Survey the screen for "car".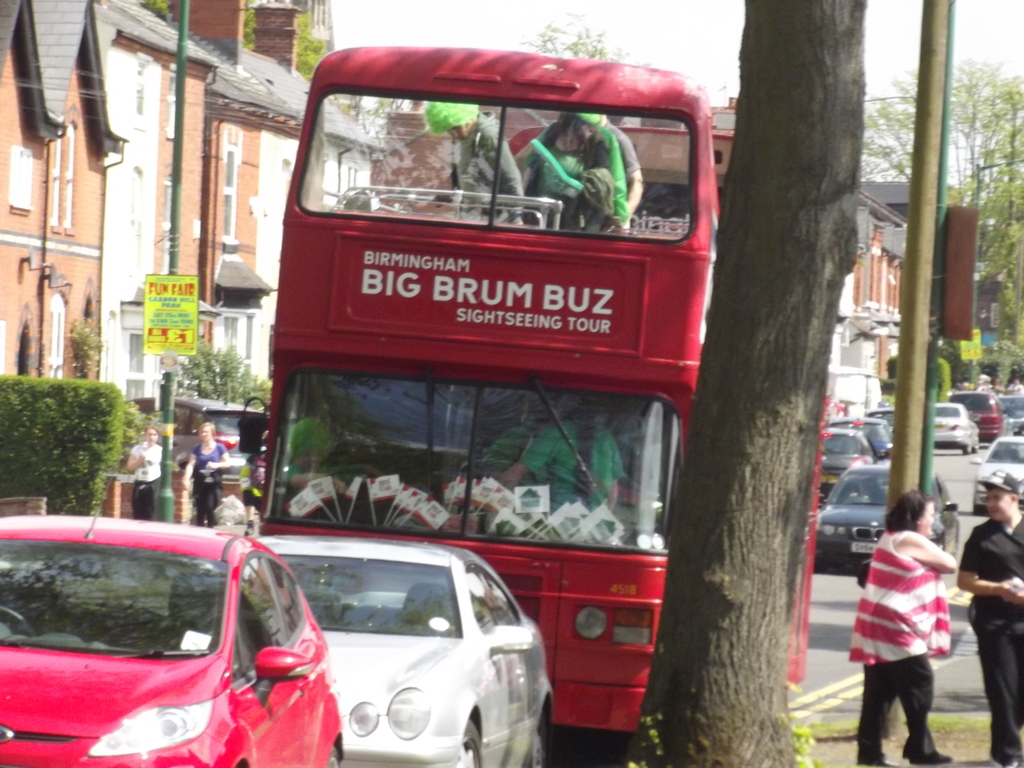
Survey found: [834, 413, 891, 467].
